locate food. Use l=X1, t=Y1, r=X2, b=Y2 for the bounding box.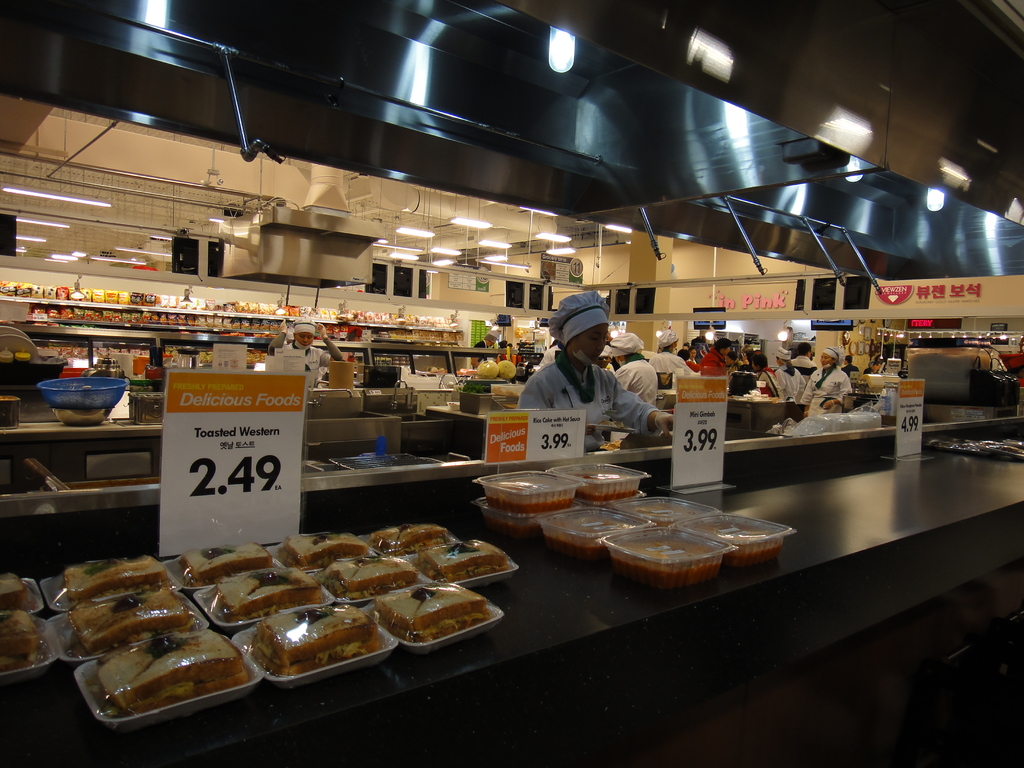
l=0, t=569, r=38, b=611.
